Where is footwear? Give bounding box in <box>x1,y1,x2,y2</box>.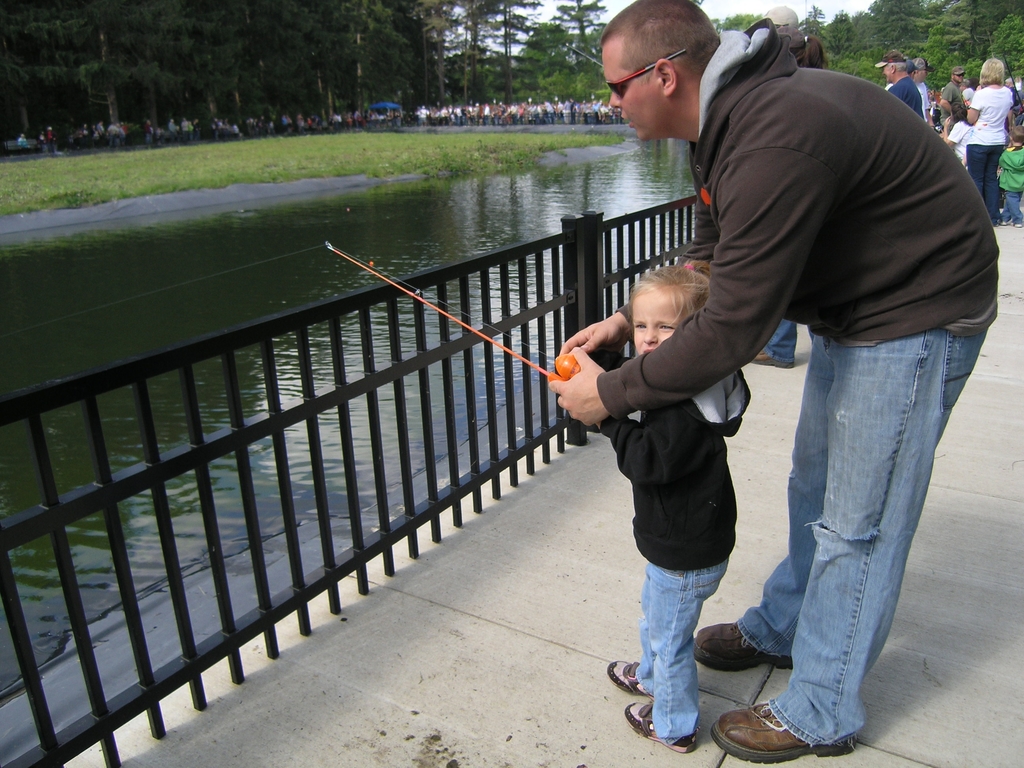
<box>692,614,796,678</box>.
